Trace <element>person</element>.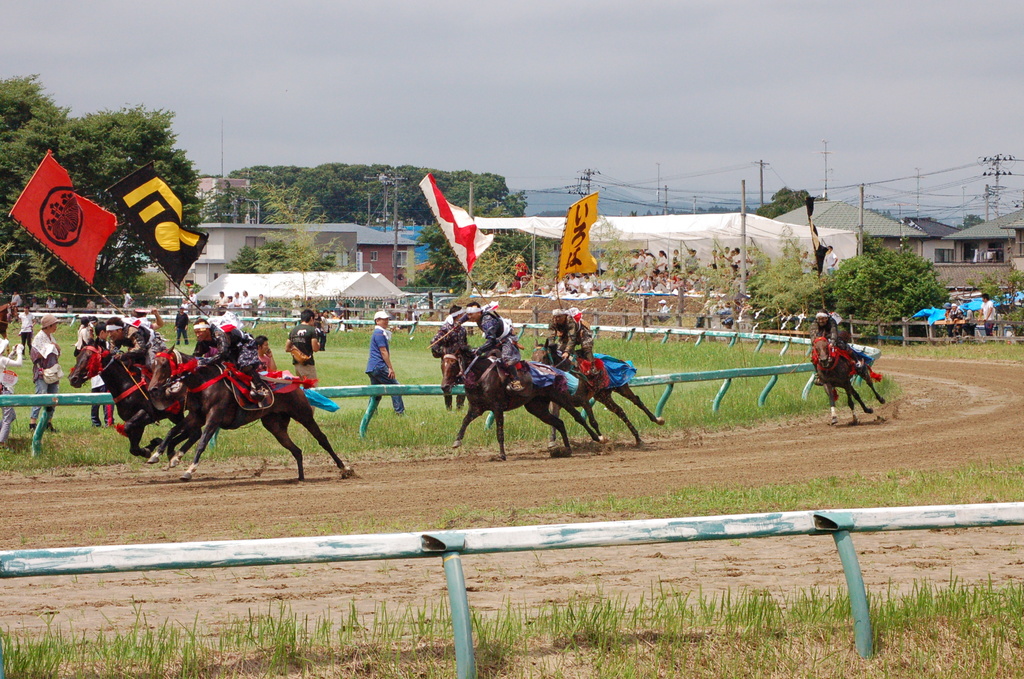
Traced to region(0, 339, 22, 444).
